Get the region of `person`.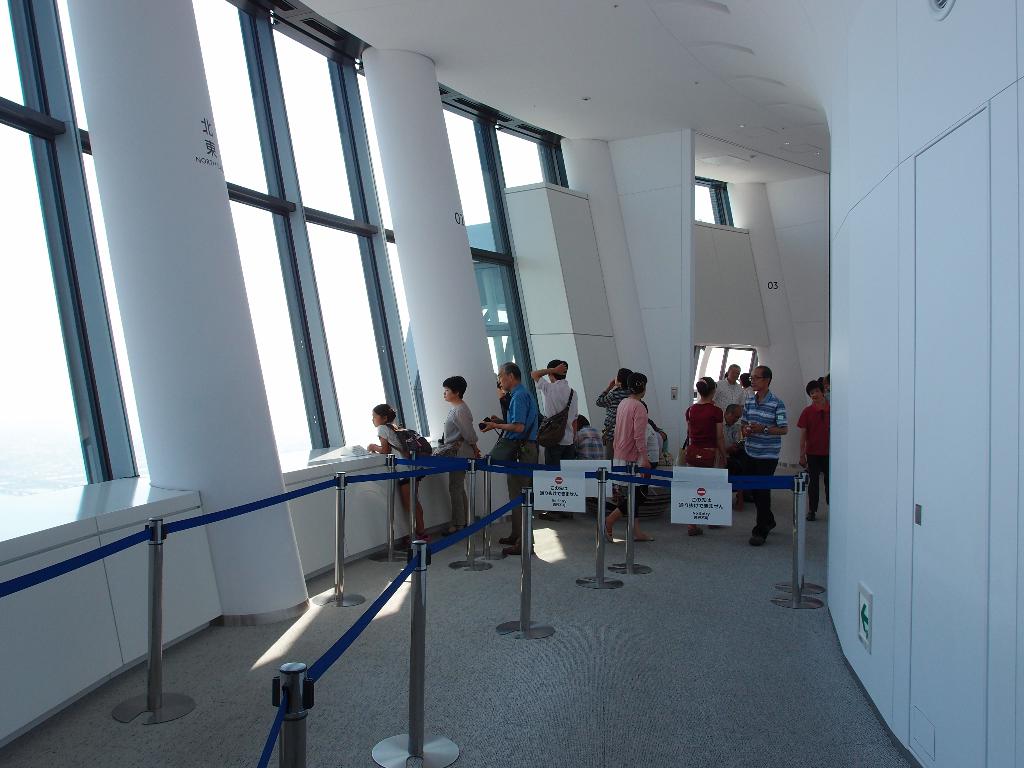
BBox(573, 408, 612, 507).
